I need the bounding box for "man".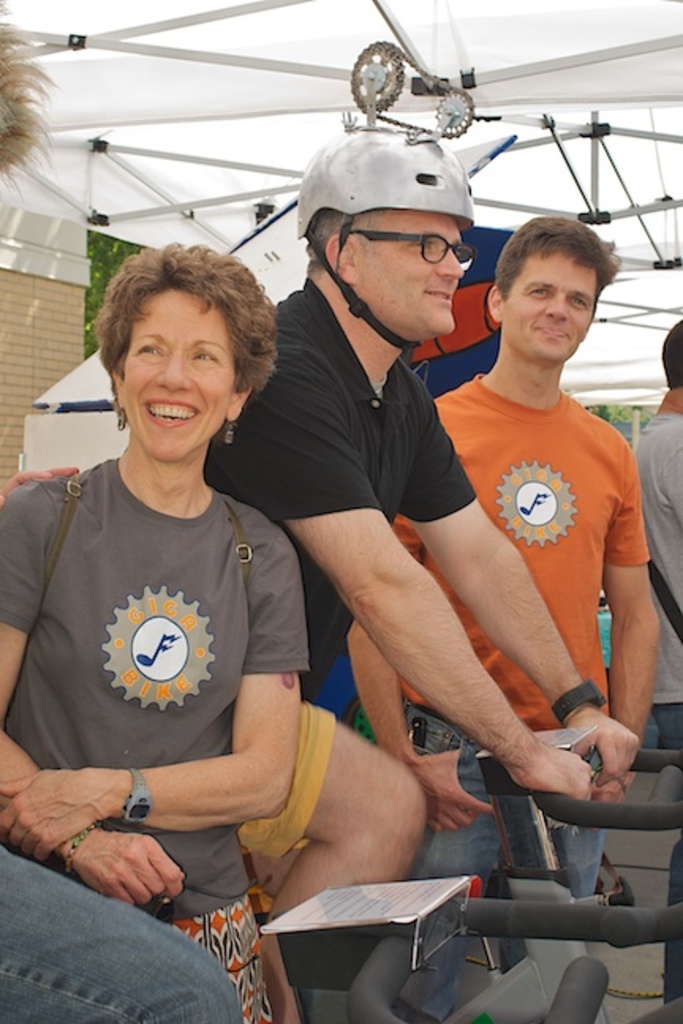
Here it is: (628,316,681,1011).
